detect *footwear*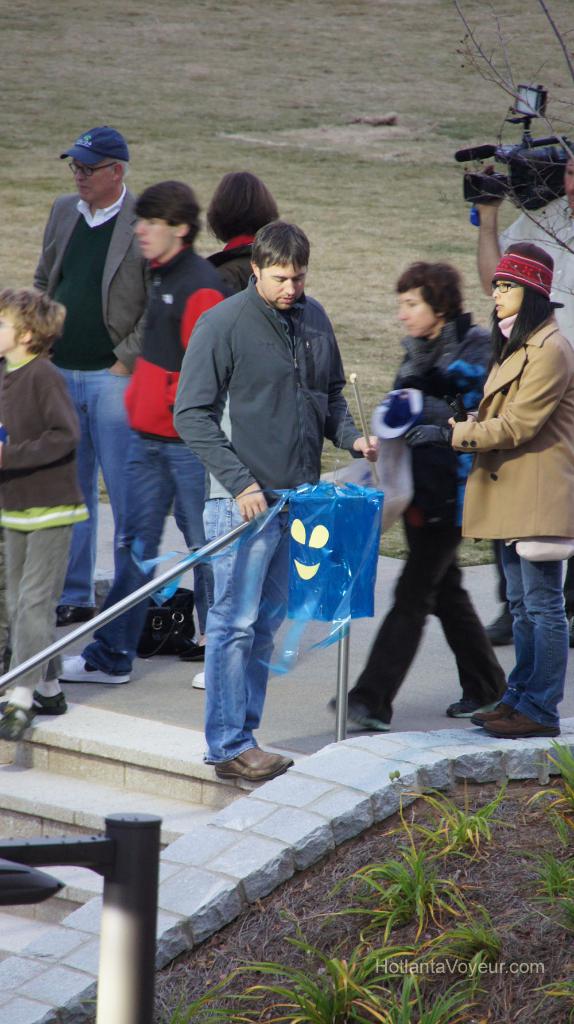
detection(47, 598, 97, 631)
